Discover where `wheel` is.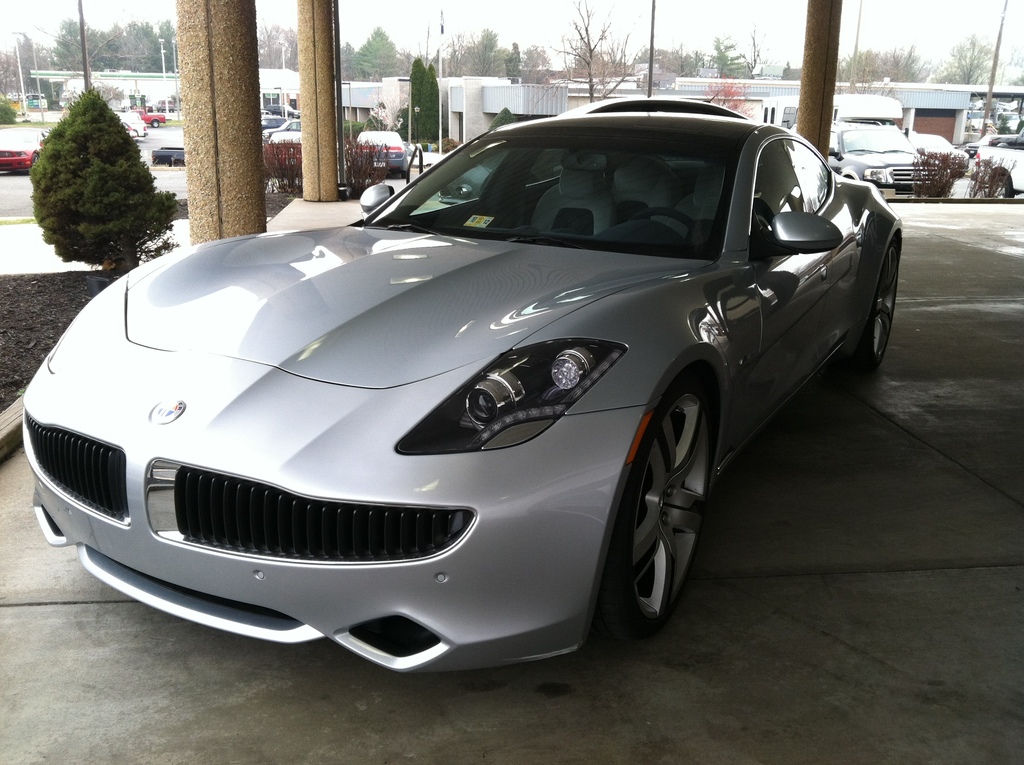
Discovered at Rect(32, 156, 41, 163).
